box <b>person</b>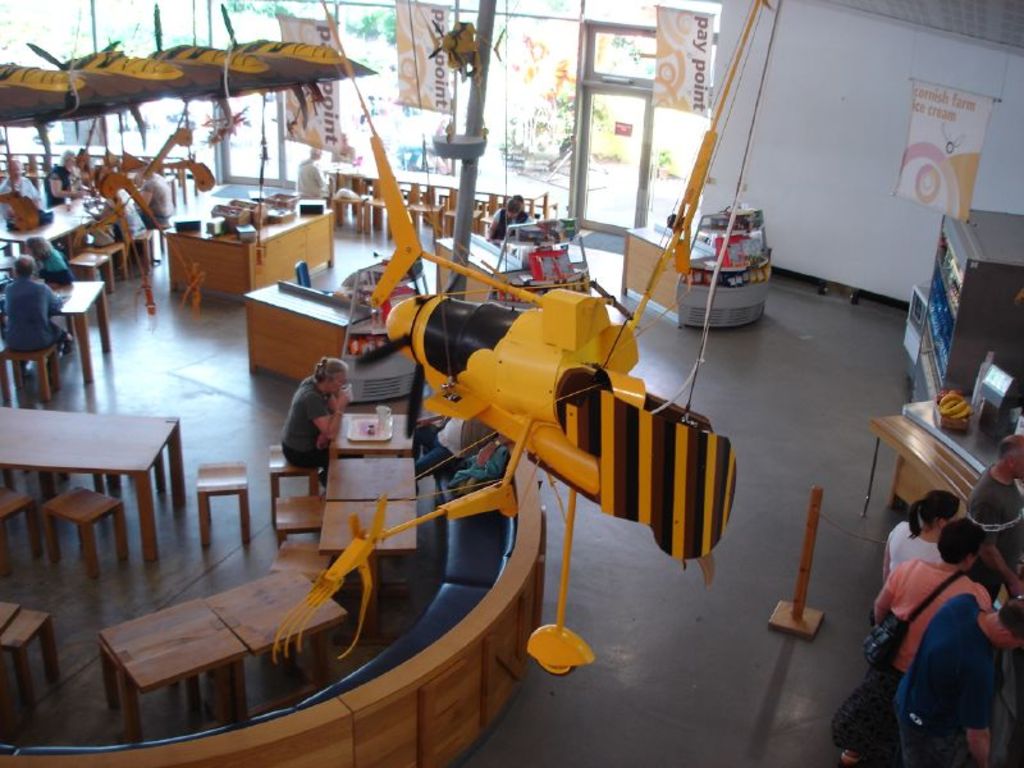
bbox(274, 353, 342, 495)
